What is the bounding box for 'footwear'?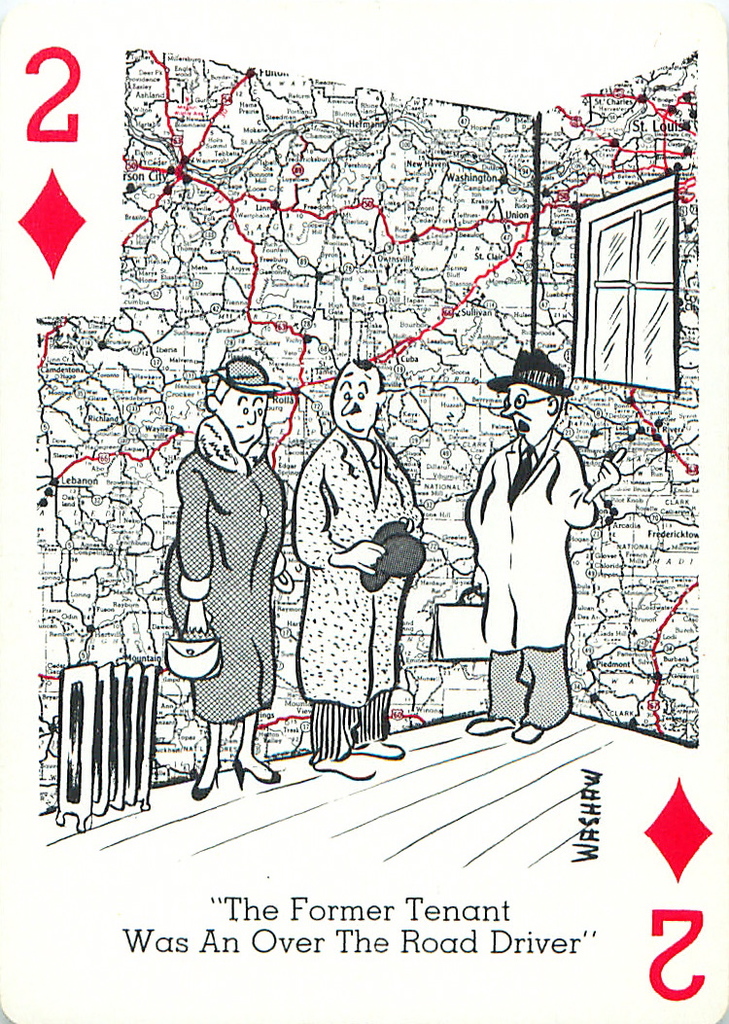
{"left": 464, "top": 714, "right": 517, "bottom": 731}.
